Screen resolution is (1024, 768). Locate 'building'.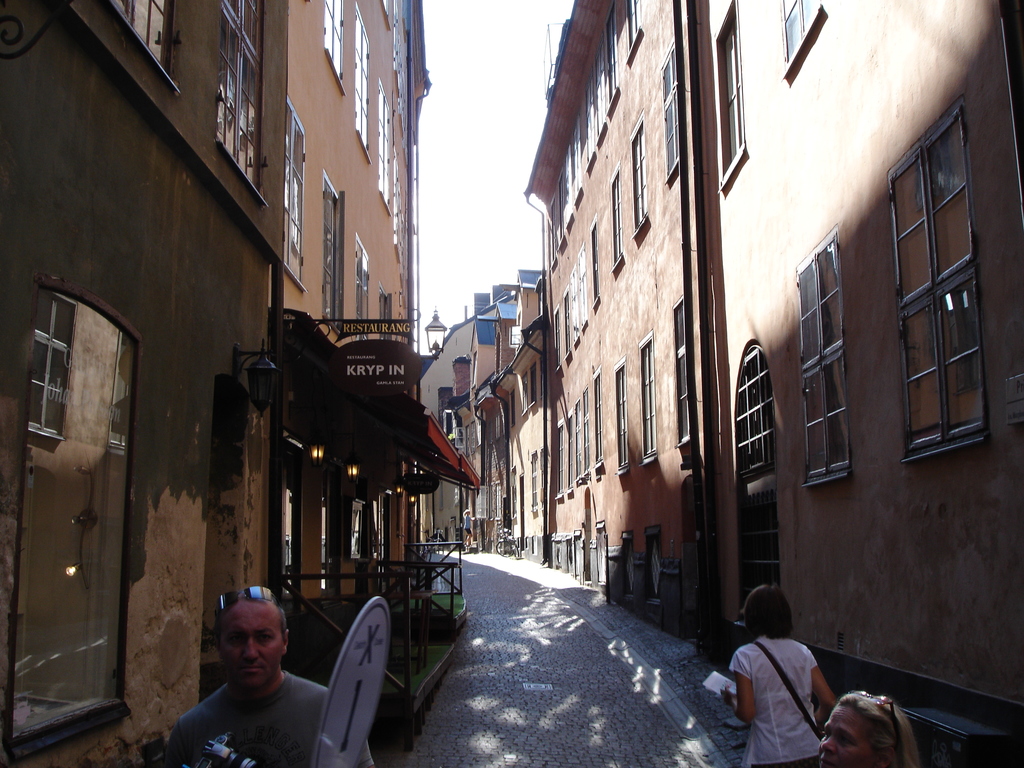
538, 0, 1023, 767.
